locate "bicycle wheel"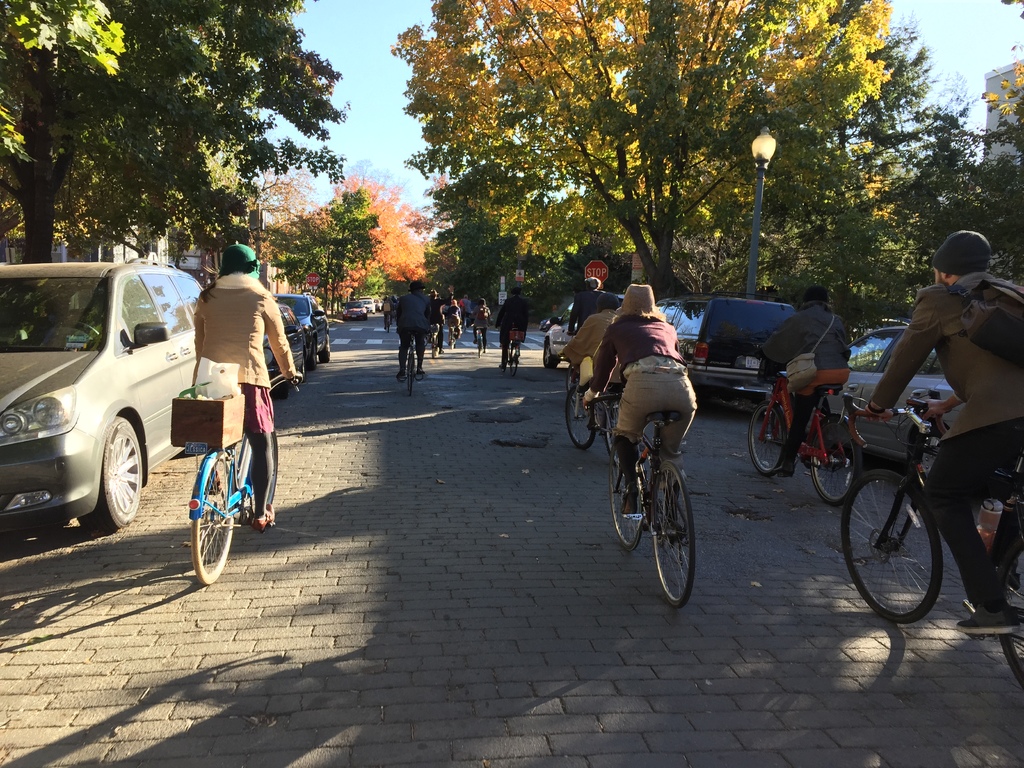
box=[811, 419, 861, 504]
